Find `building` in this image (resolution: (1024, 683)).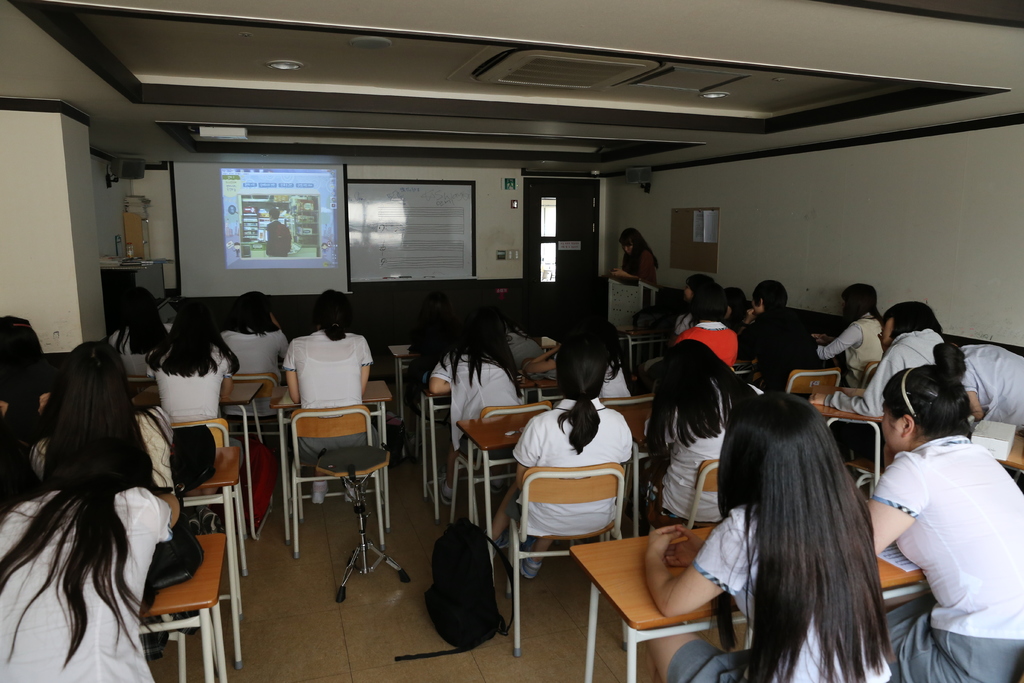
0, 0, 1023, 682.
